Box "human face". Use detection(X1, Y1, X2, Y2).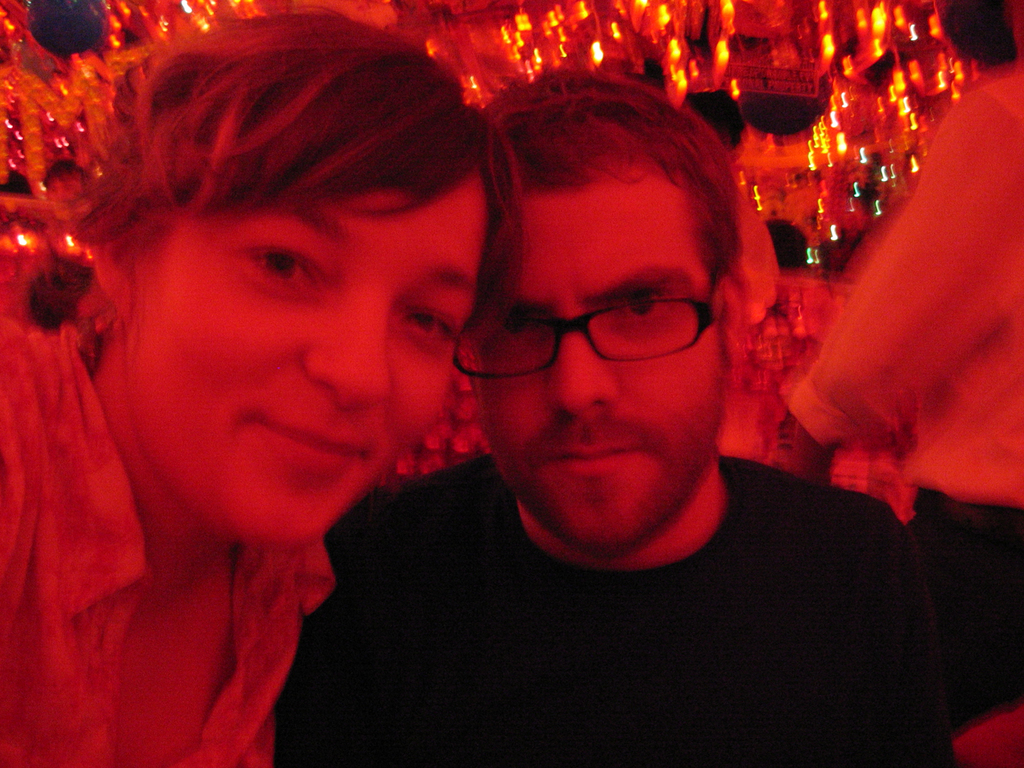
detection(459, 179, 729, 563).
